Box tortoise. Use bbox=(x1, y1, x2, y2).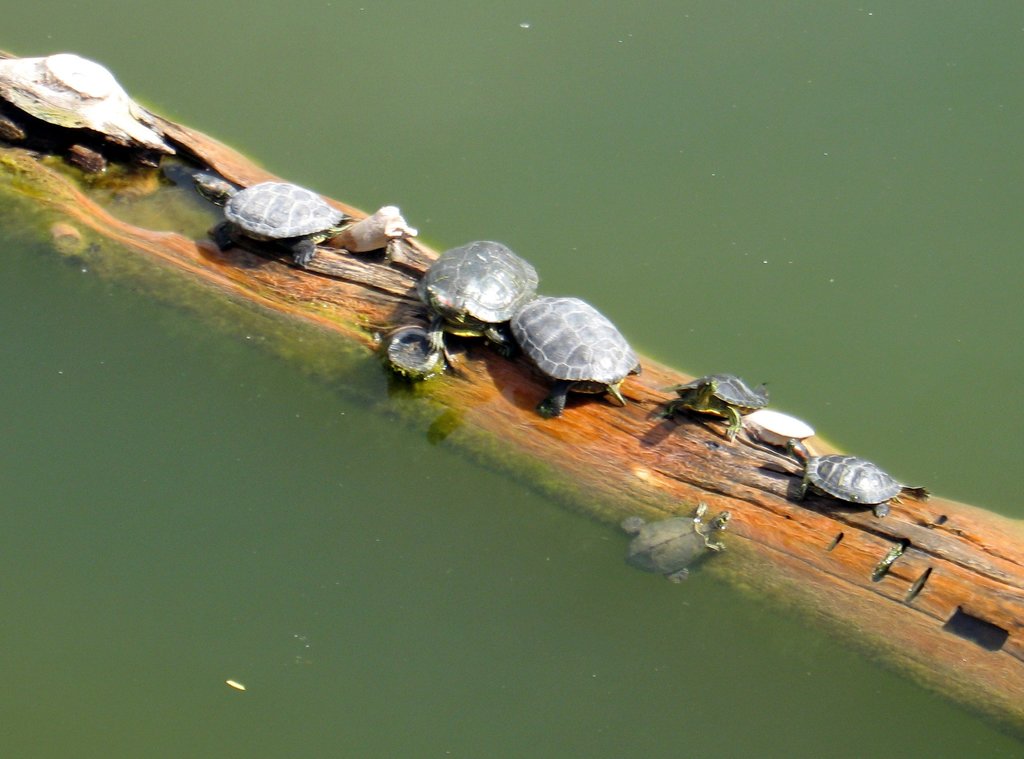
bbox=(186, 172, 356, 272).
